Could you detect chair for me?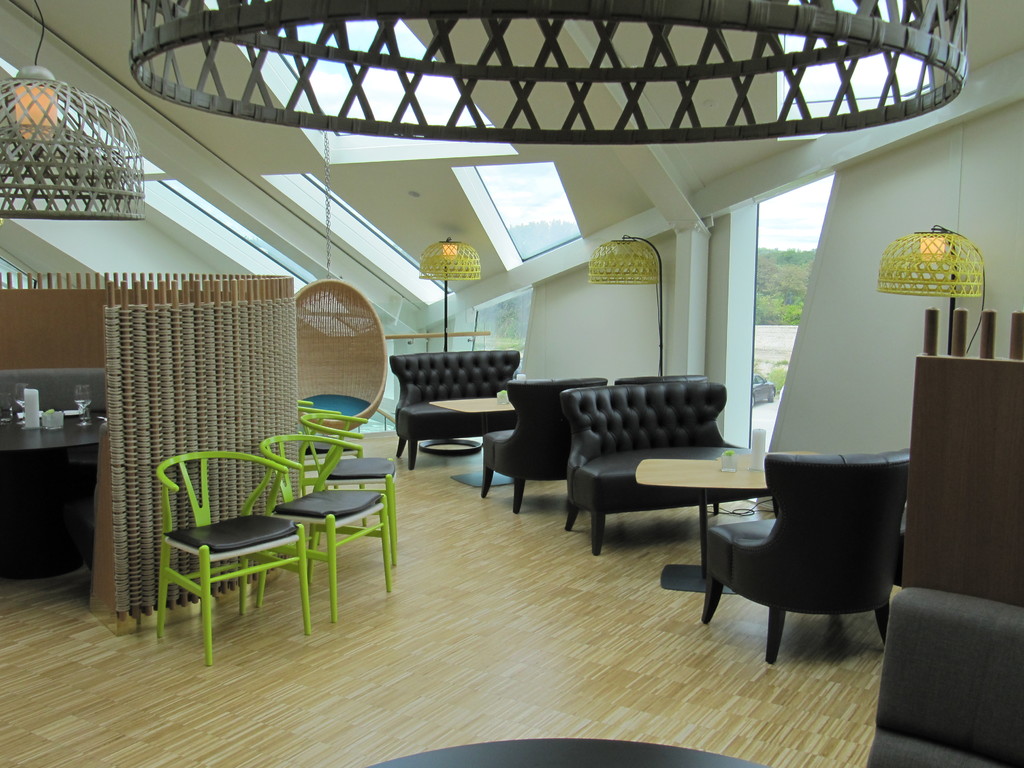
Detection result: {"x1": 257, "y1": 433, "x2": 394, "y2": 625}.
